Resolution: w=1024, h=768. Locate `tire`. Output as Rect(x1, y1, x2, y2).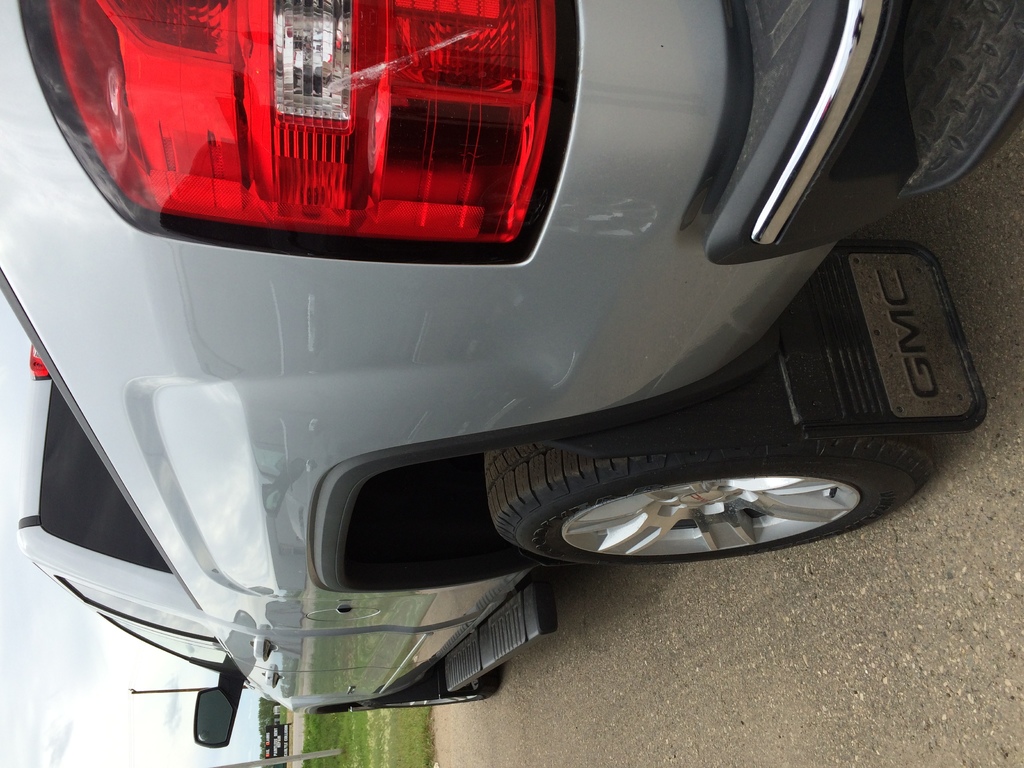
Rect(356, 664, 507, 728).
